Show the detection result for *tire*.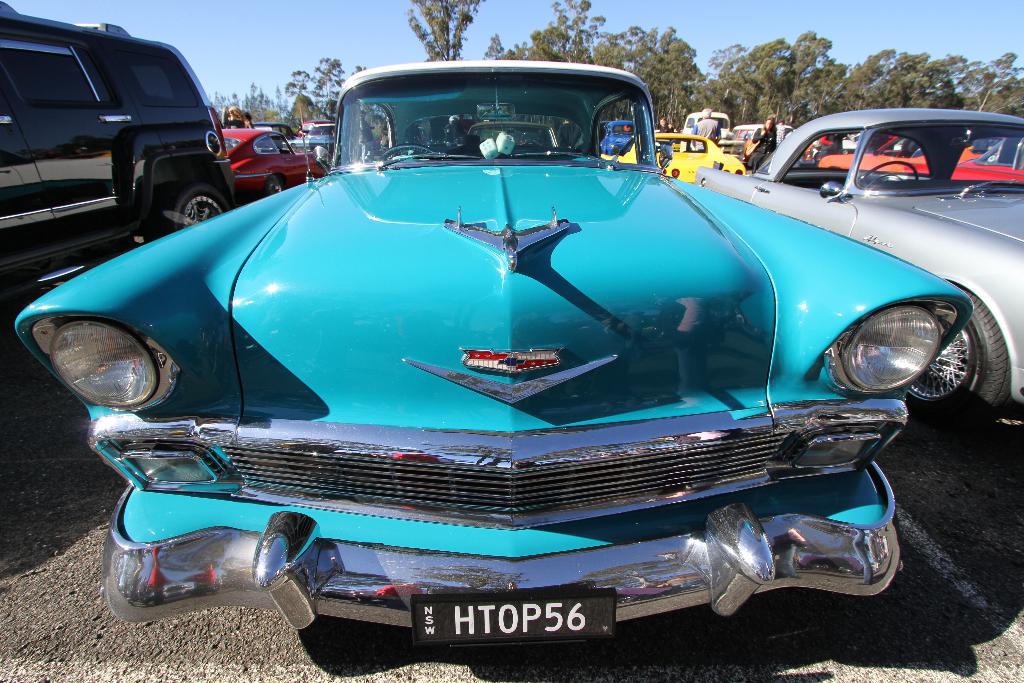
bbox=(161, 187, 225, 235).
